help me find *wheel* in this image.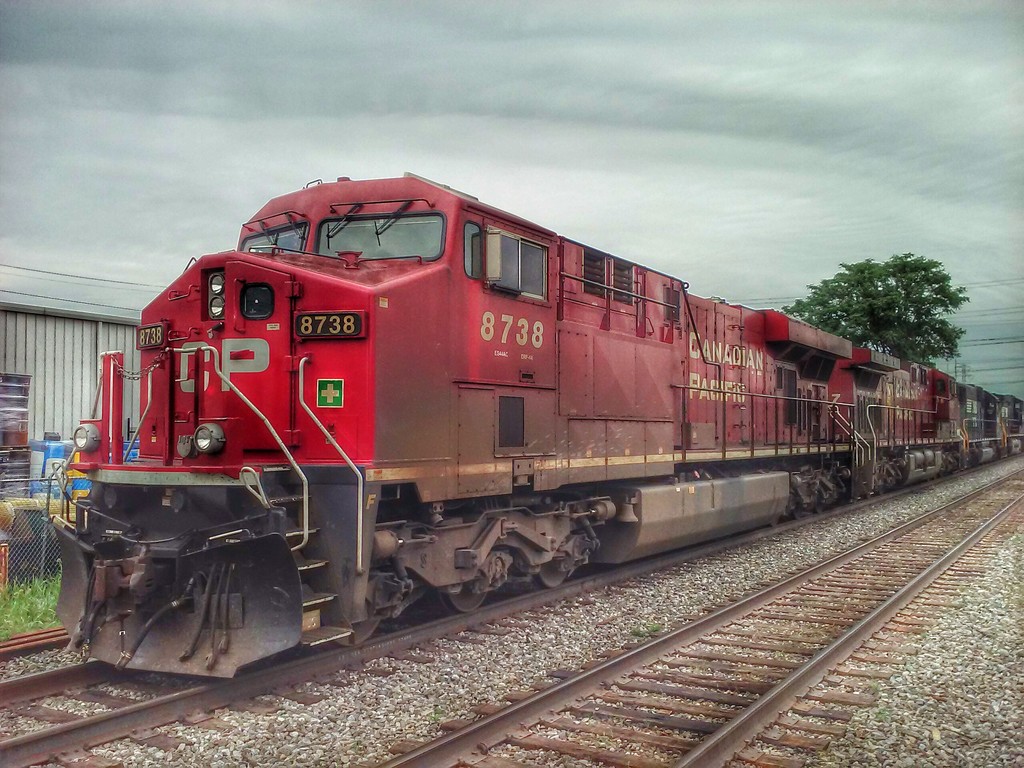
Found it: {"x1": 334, "y1": 602, "x2": 383, "y2": 645}.
